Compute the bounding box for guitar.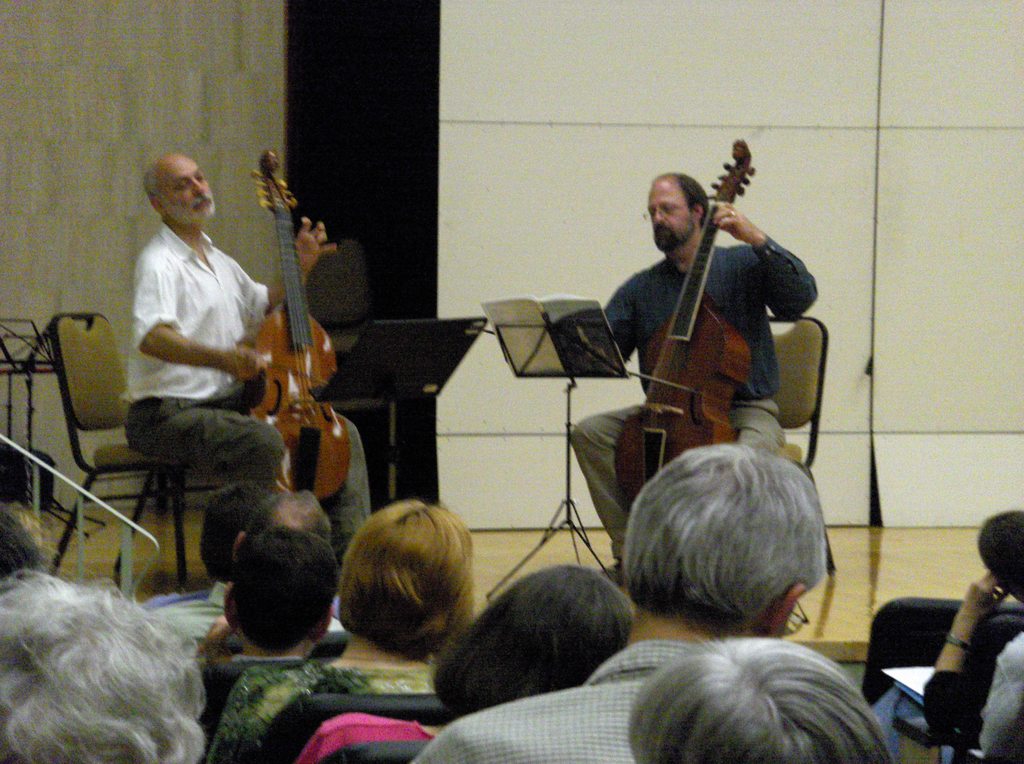
<bbox>202, 131, 402, 501</bbox>.
